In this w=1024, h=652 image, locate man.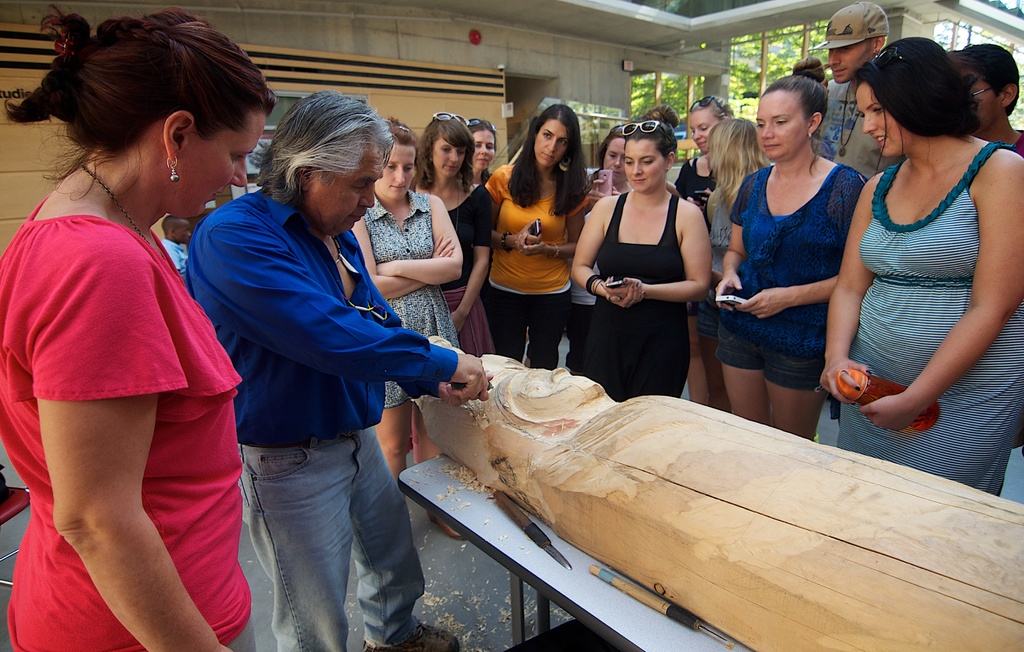
Bounding box: x1=186, y1=104, x2=458, y2=631.
